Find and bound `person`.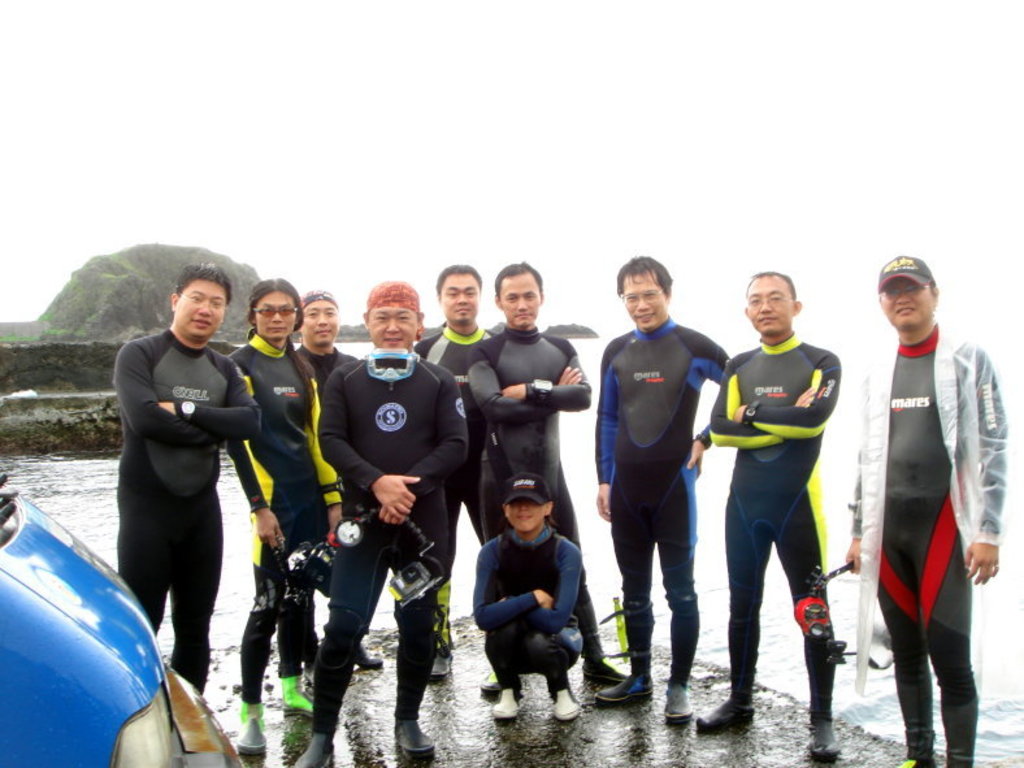
Bound: bbox=[845, 252, 1010, 767].
